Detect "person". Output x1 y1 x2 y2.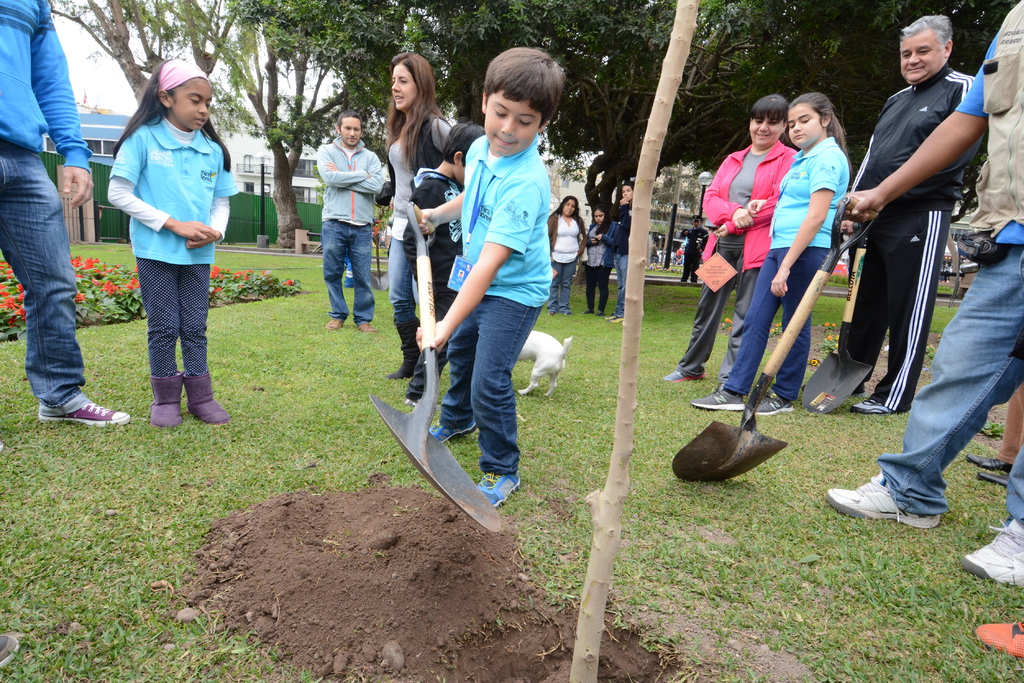
109 60 230 444.
